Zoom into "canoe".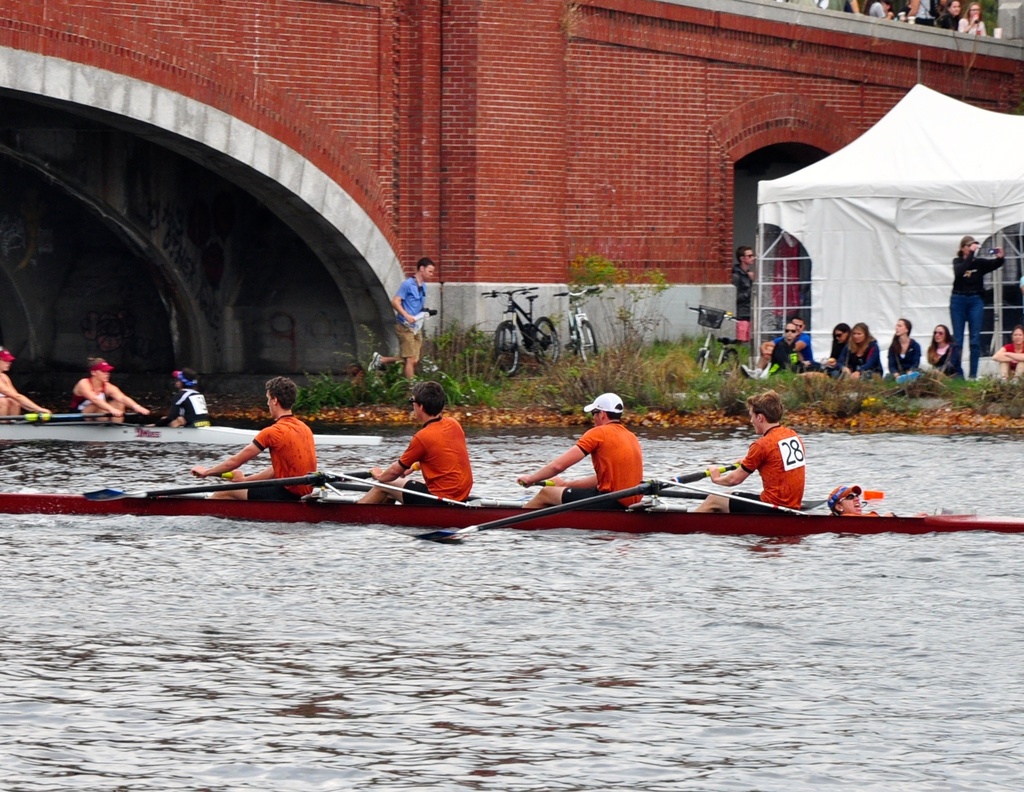
Zoom target: 0:421:383:442.
